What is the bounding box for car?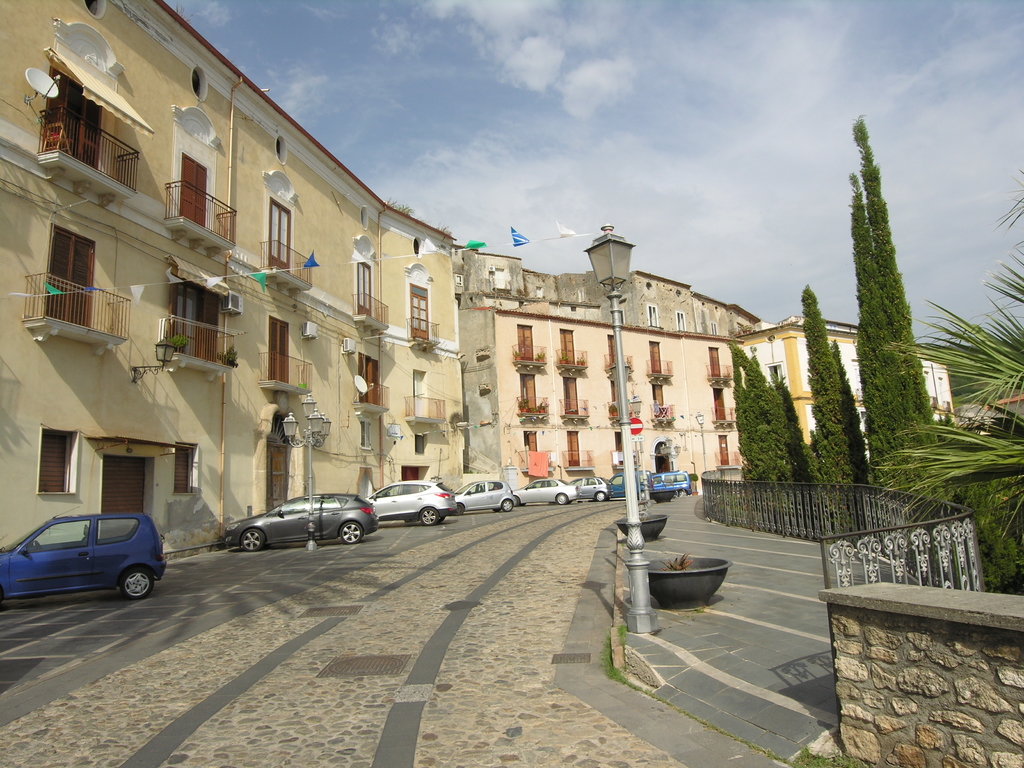
region(570, 475, 611, 500).
